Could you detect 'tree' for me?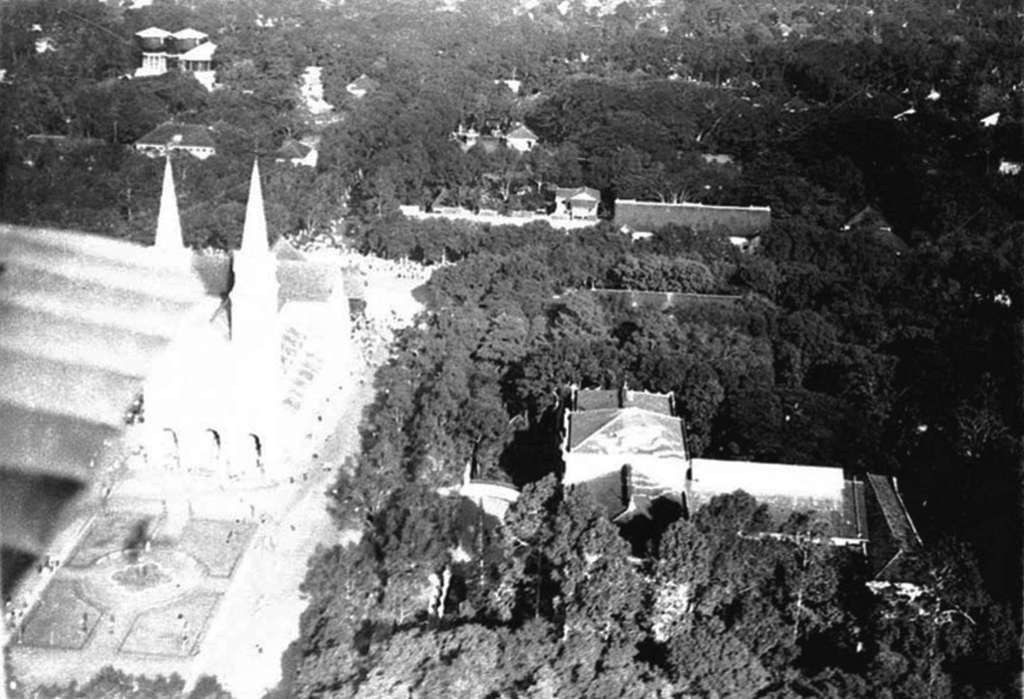
Detection result: {"x1": 457, "y1": 549, "x2": 547, "y2": 618}.
